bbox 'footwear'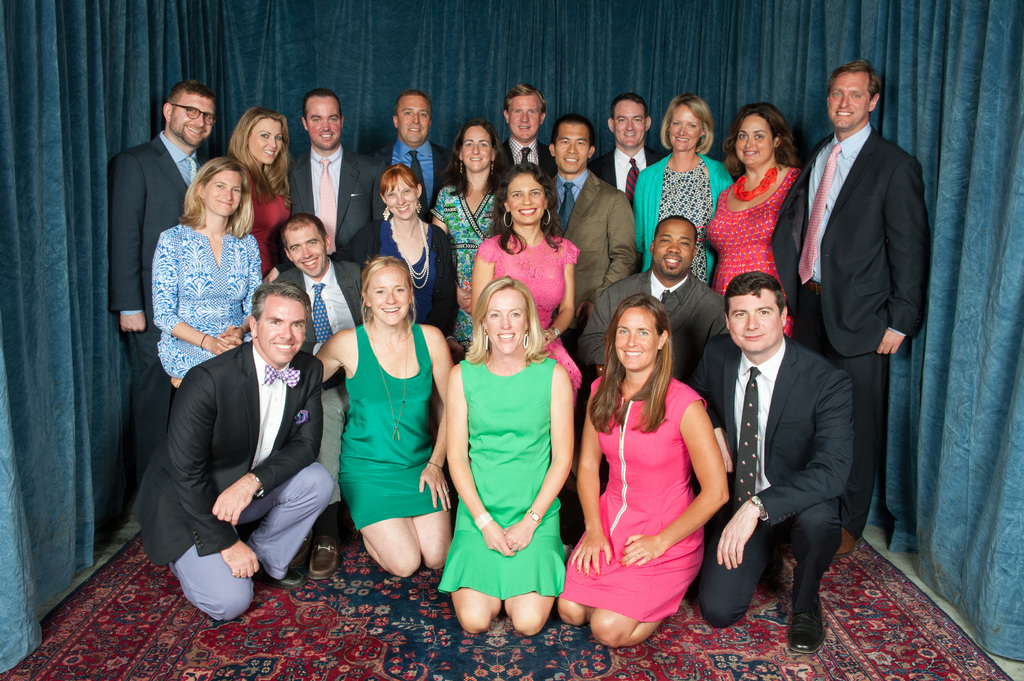
[x1=268, y1=561, x2=304, y2=591]
